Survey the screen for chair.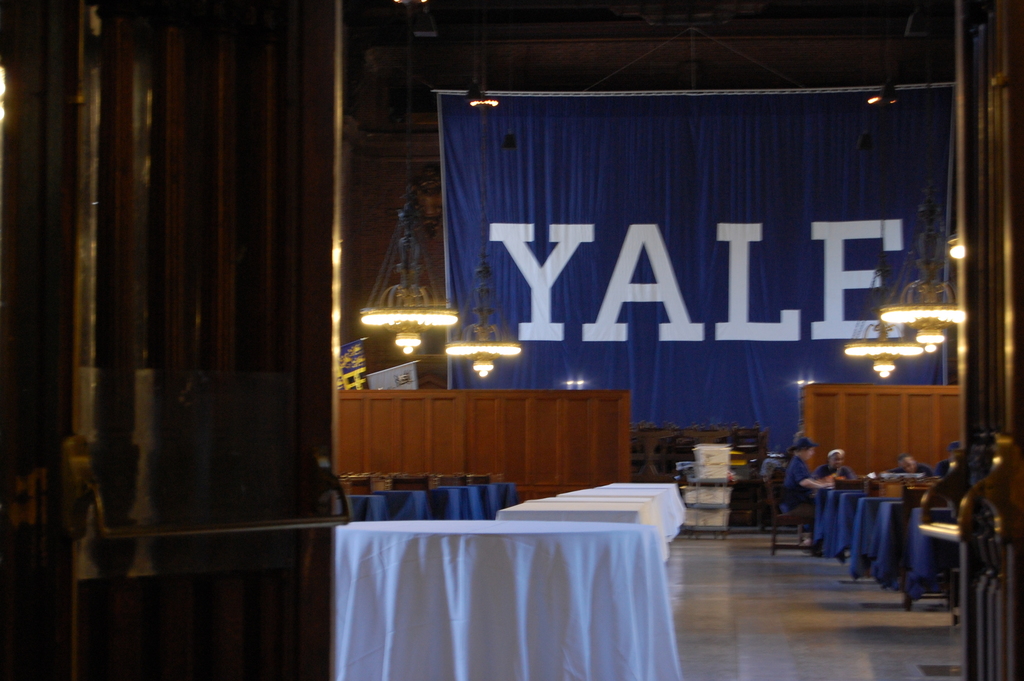
Survey found: box=[900, 486, 944, 604].
